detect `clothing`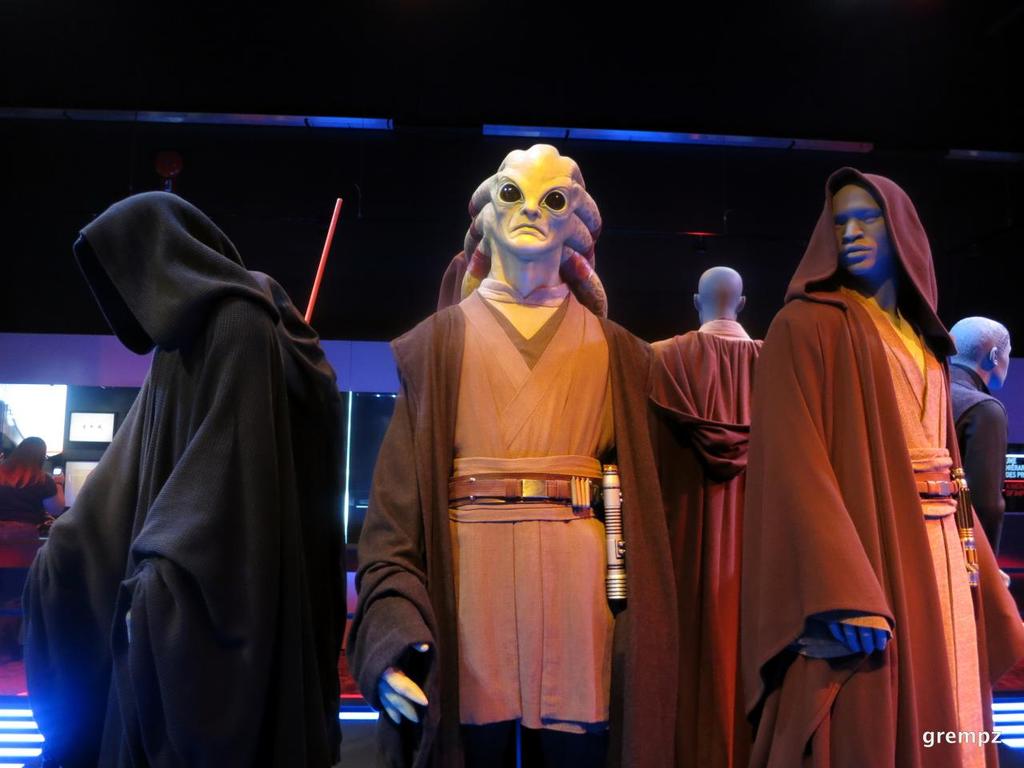
locate(626, 326, 762, 762)
